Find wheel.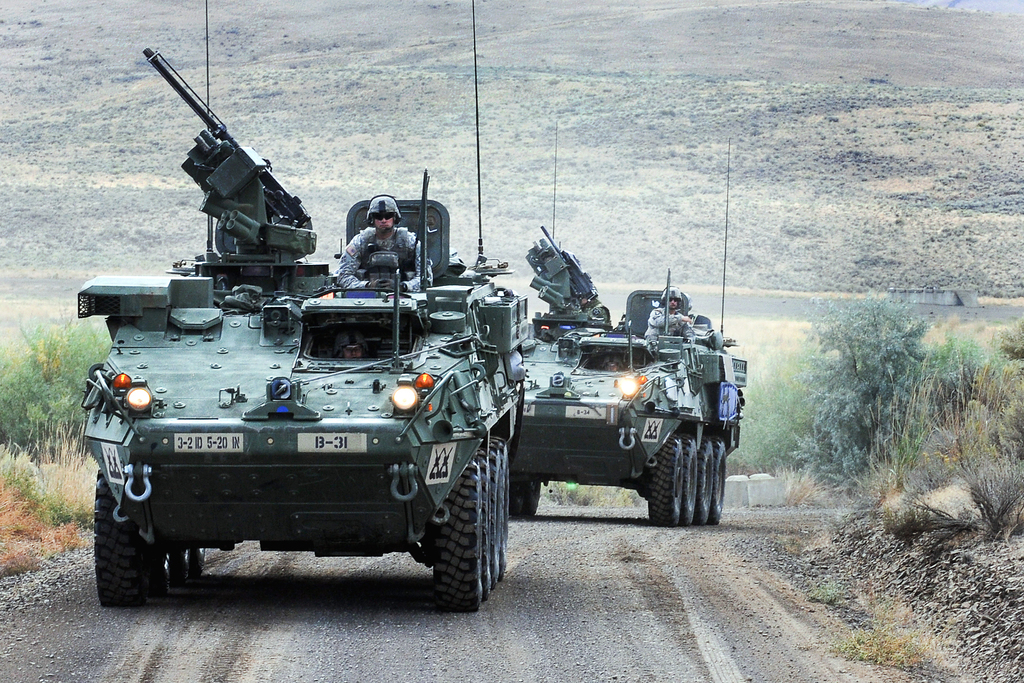
694/430/713/525.
